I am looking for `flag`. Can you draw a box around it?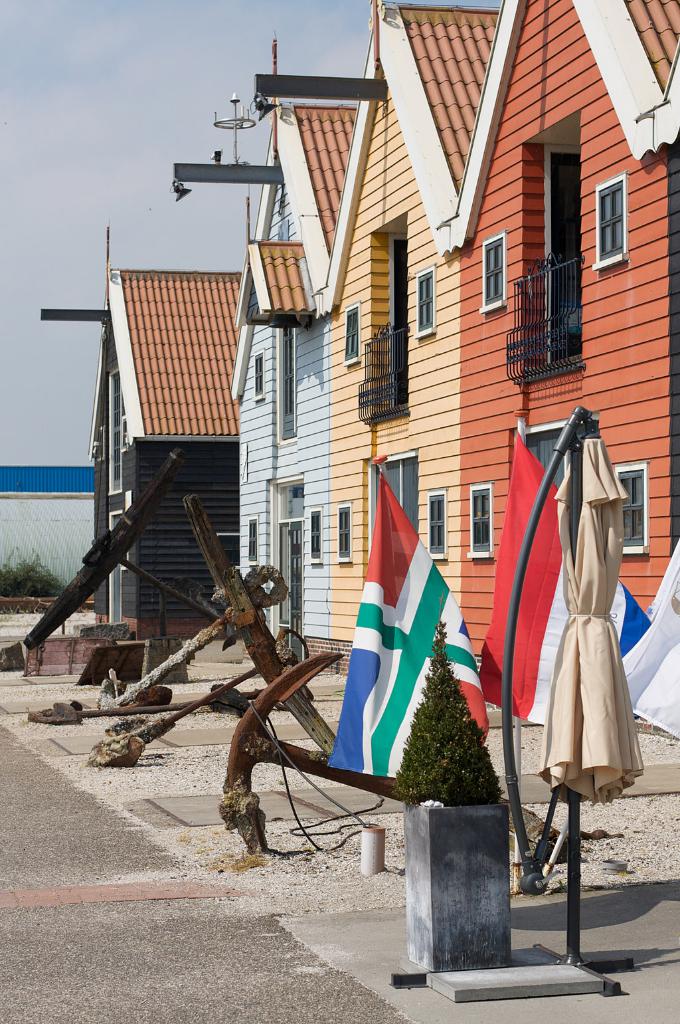
Sure, the bounding box is (x1=335, y1=449, x2=481, y2=803).
